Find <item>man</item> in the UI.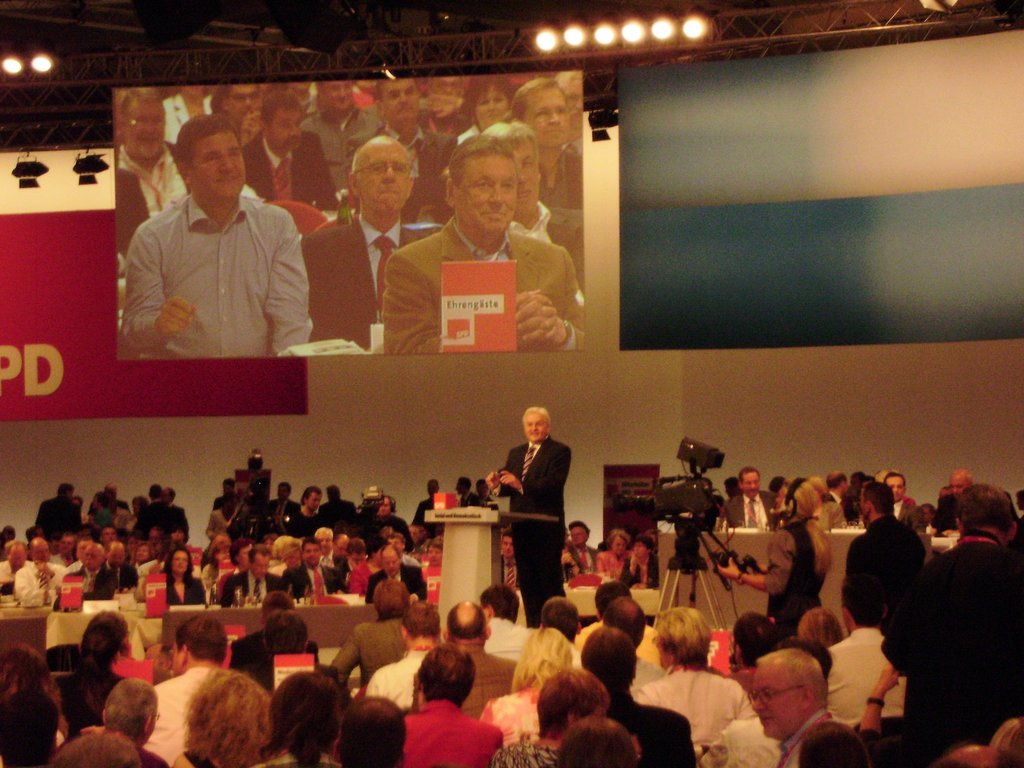
UI element at [456,477,480,507].
